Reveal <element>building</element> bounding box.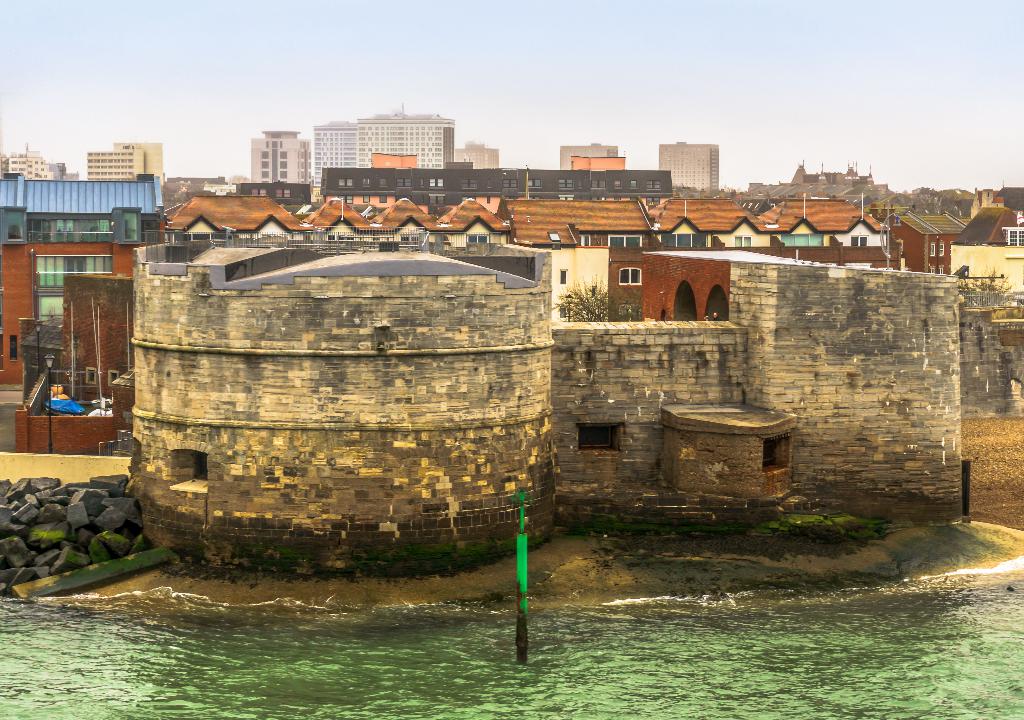
Revealed: BBox(82, 130, 177, 195).
